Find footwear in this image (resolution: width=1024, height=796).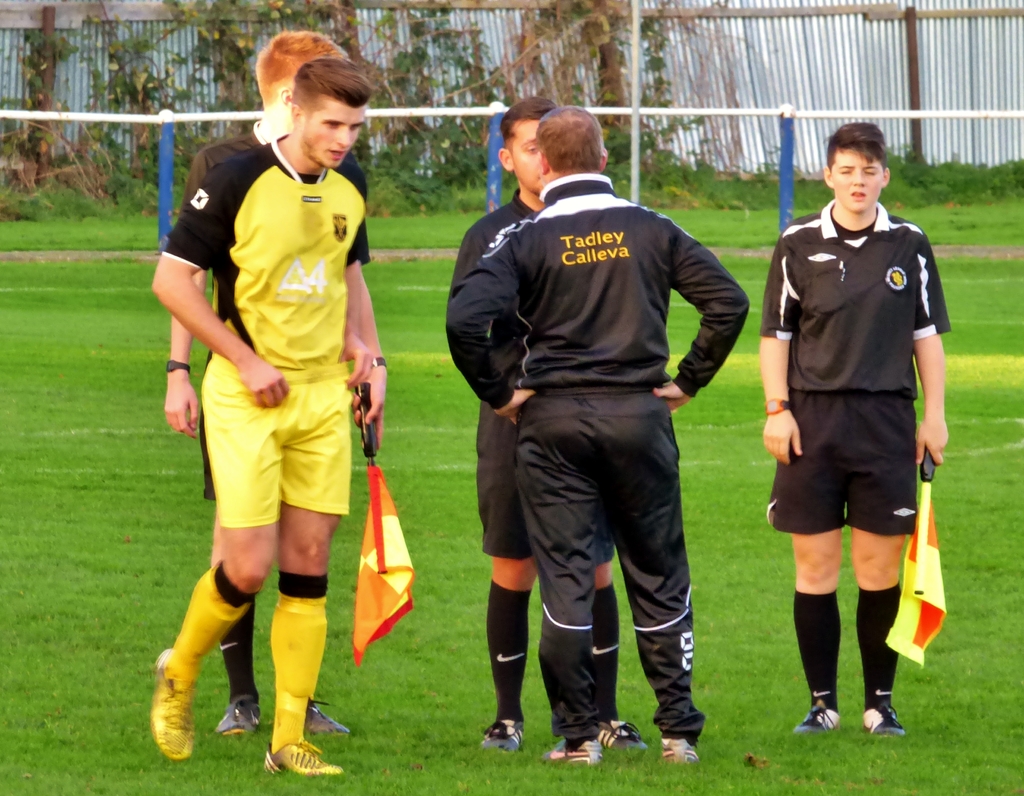
detection(657, 735, 704, 773).
